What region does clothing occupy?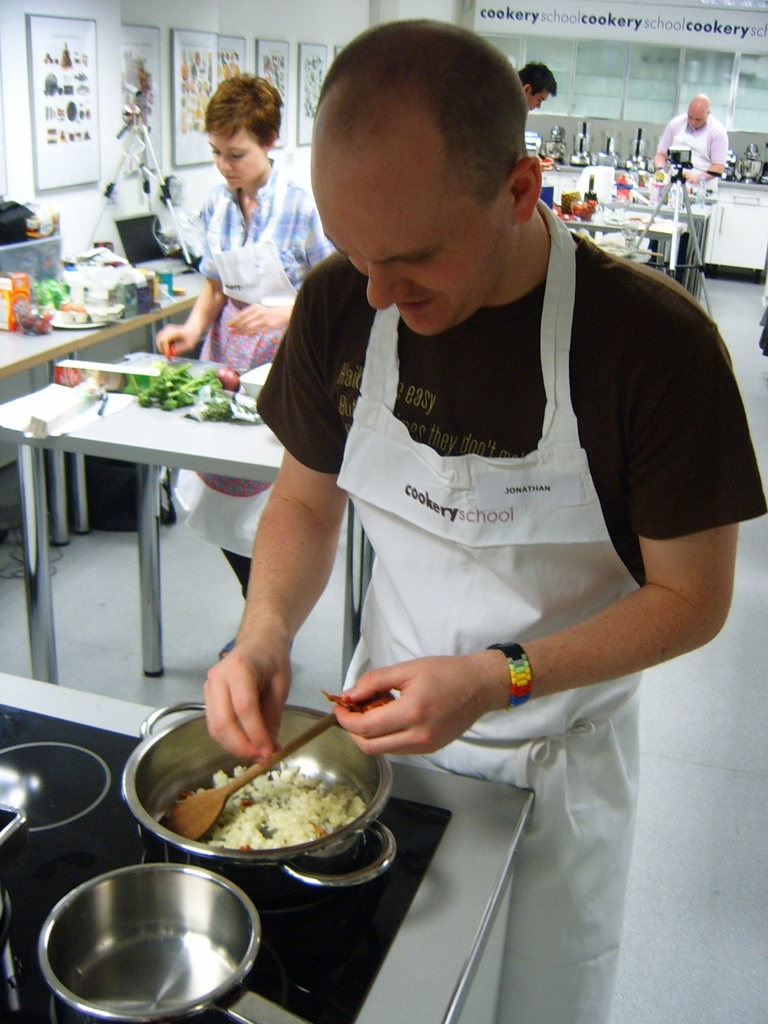
(x1=655, y1=113, x2=730, y2=188).
